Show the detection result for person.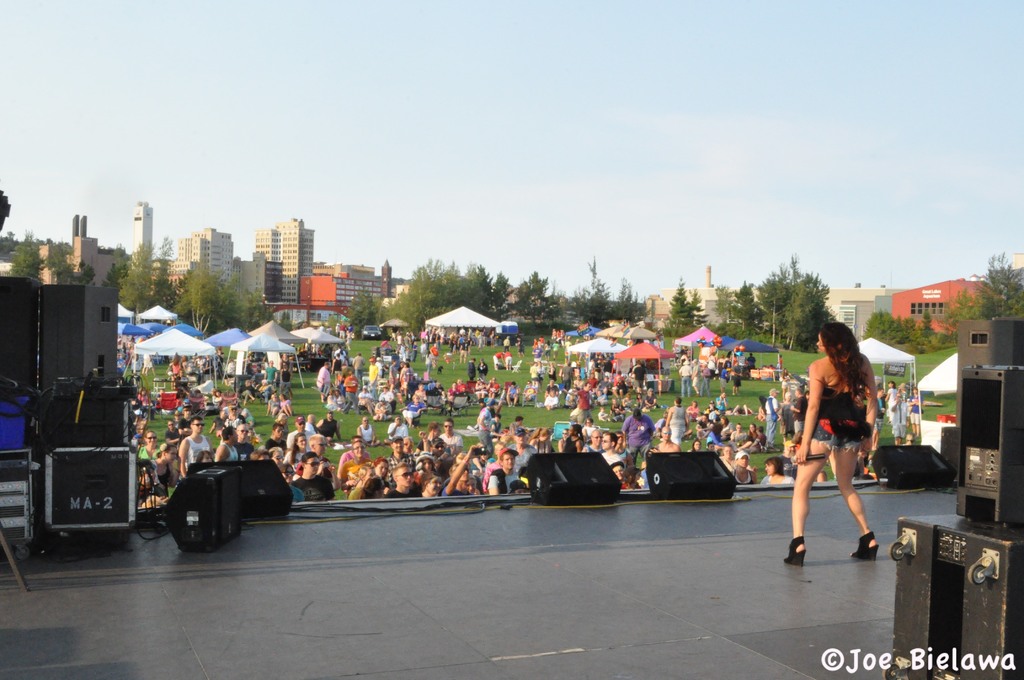
[552, 341, 560, 361].
